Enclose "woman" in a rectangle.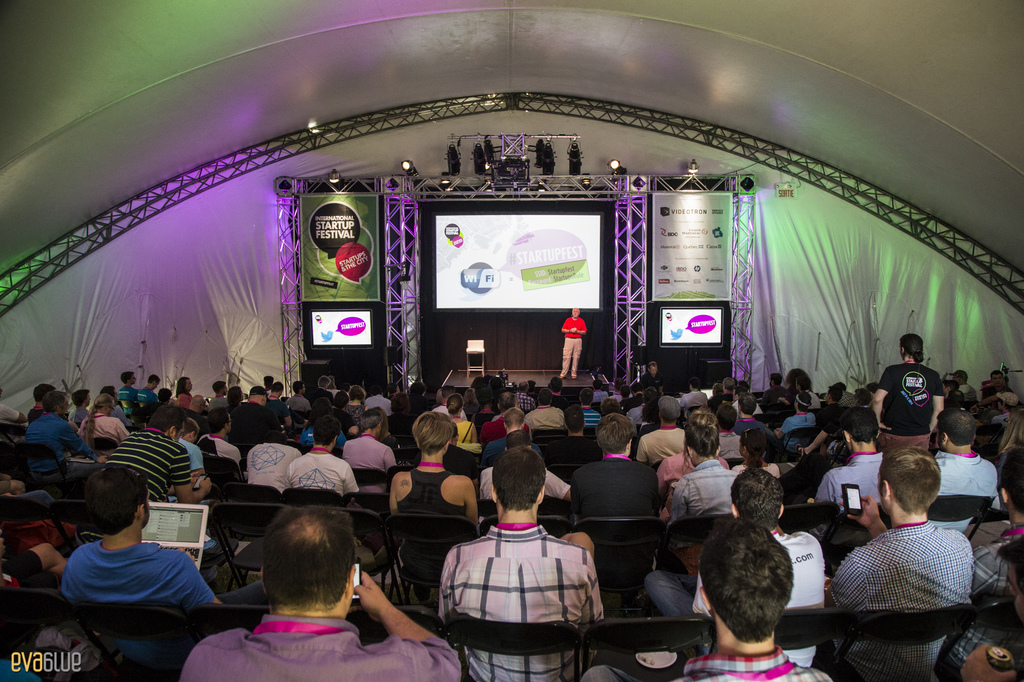
330:390:356:438.
